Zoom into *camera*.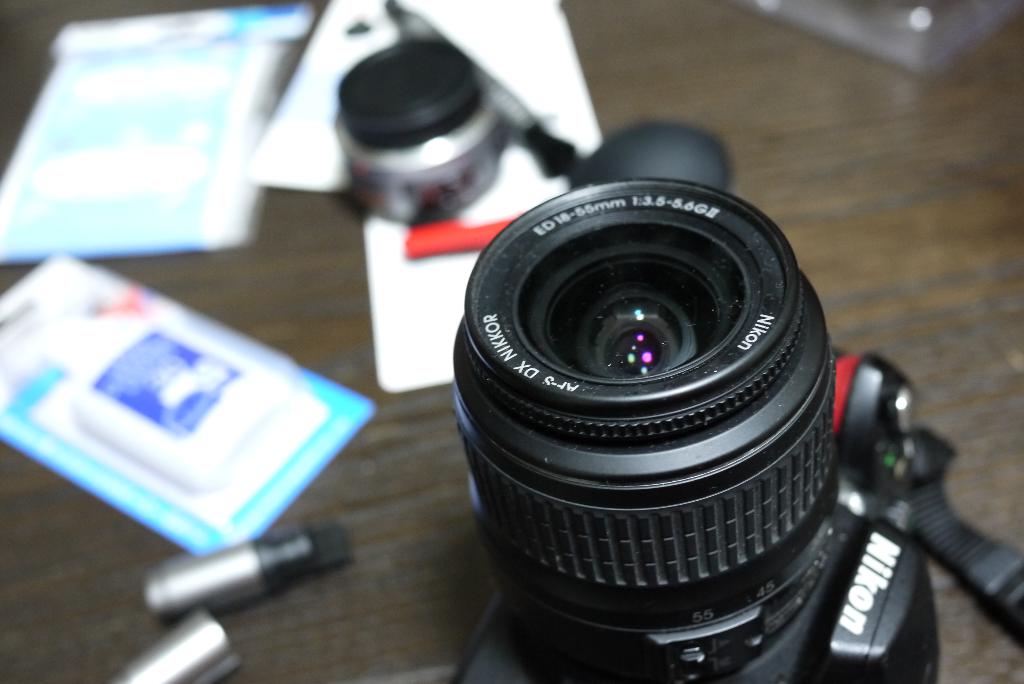
Zoom target: pyautogui.locateOnScreen(394, 165, 961, 683).
